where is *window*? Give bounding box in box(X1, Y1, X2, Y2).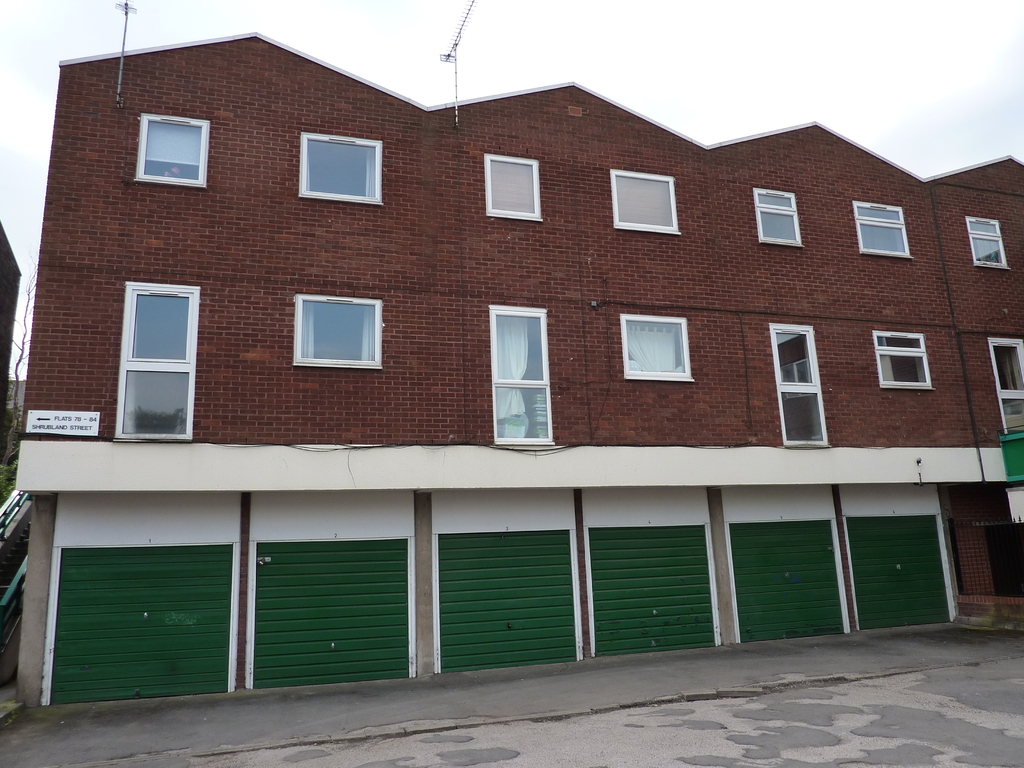
box(764, 324, 826, 450).
